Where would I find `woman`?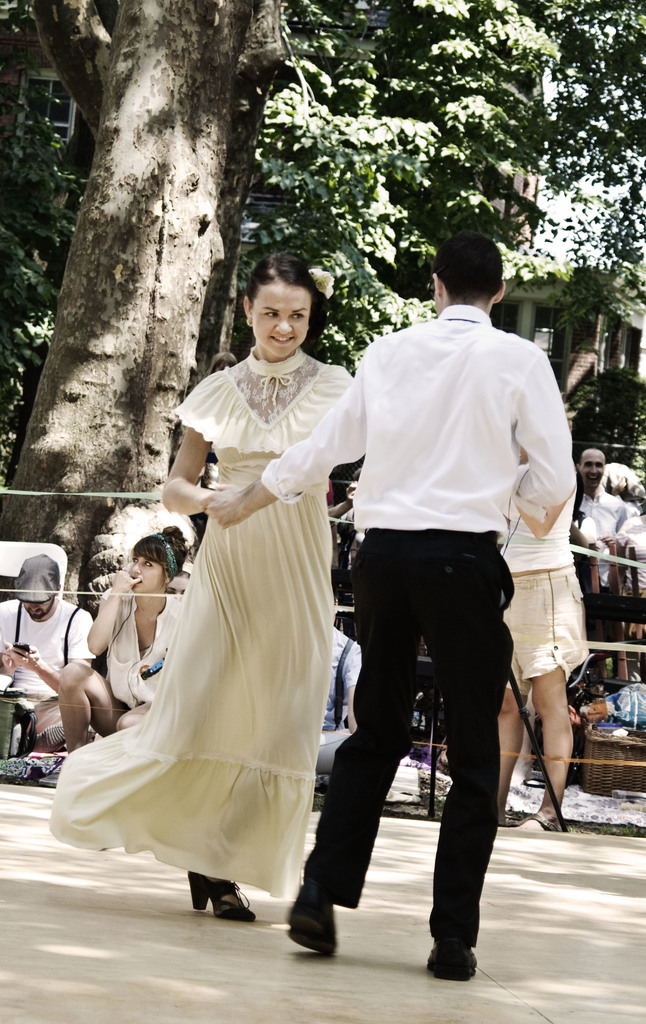
At x1=165 y1=566 x2=190 y2=600.
